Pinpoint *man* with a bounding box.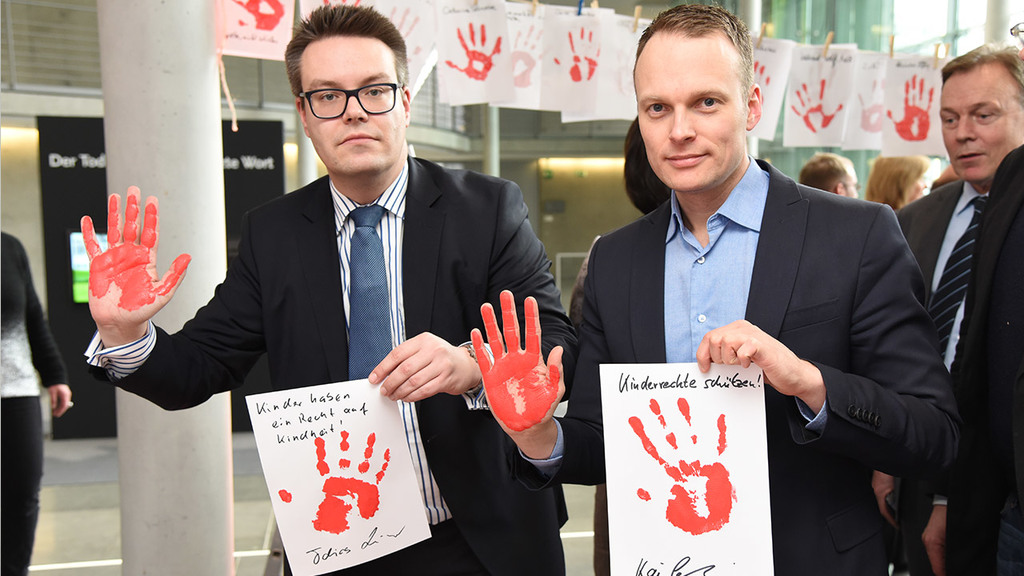
862, 43, 1023, 575.
